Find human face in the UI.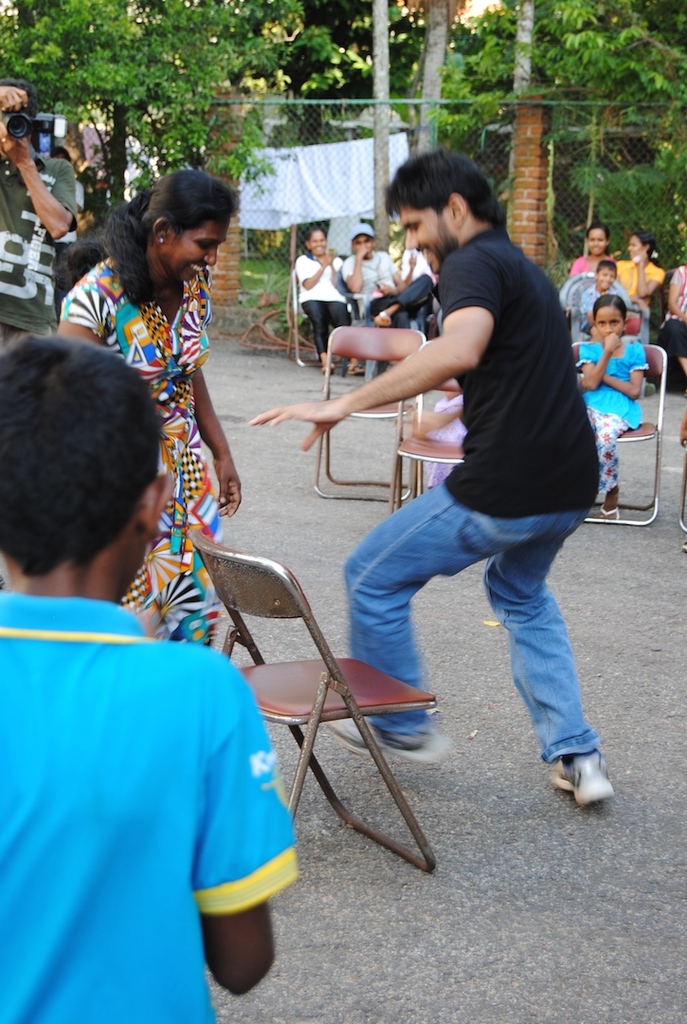
UI element at crop(585, 229, 606, 253).
